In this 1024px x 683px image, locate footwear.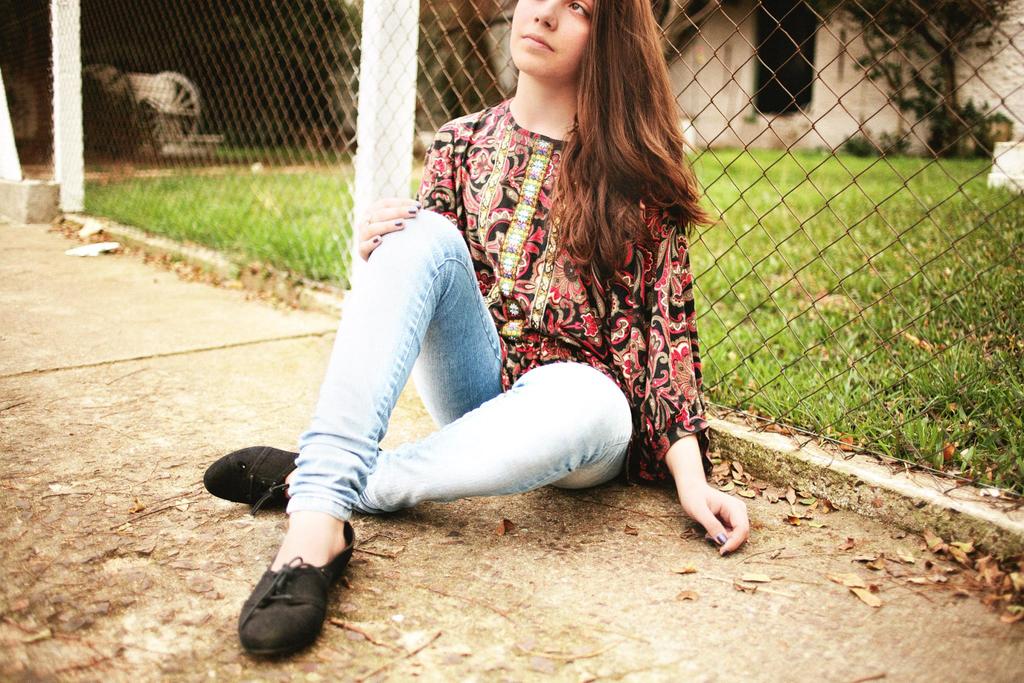
Bounding box: bbox(234, 520, 354, 662).
